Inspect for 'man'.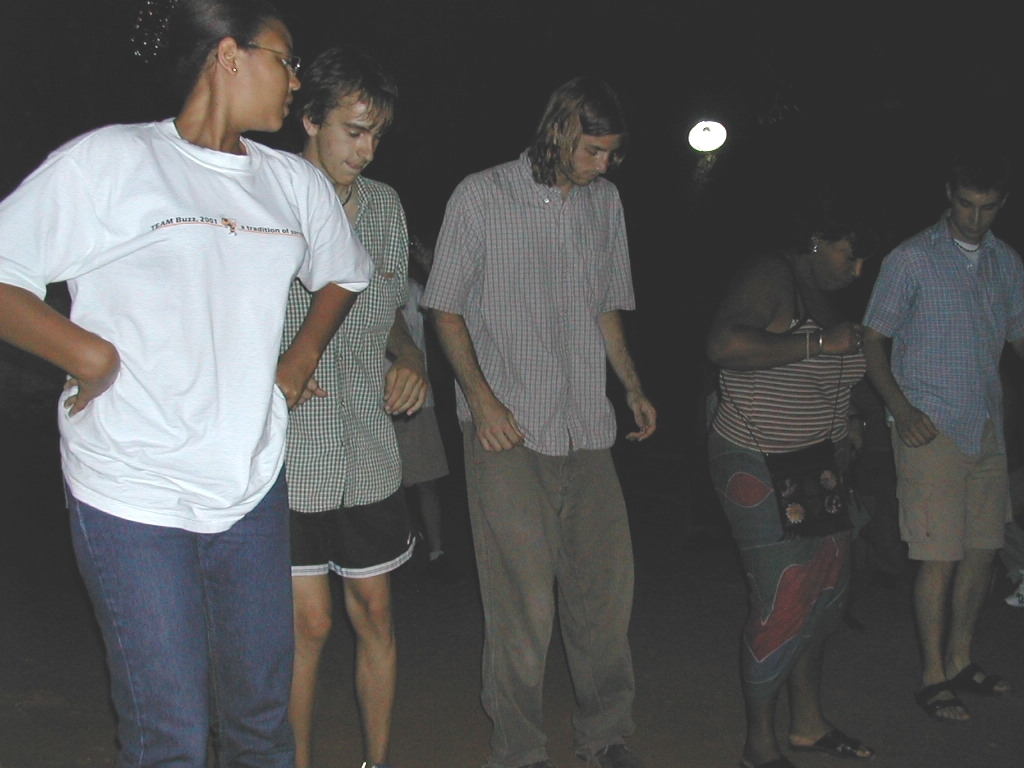
Inspection: 418:78:660:767.
